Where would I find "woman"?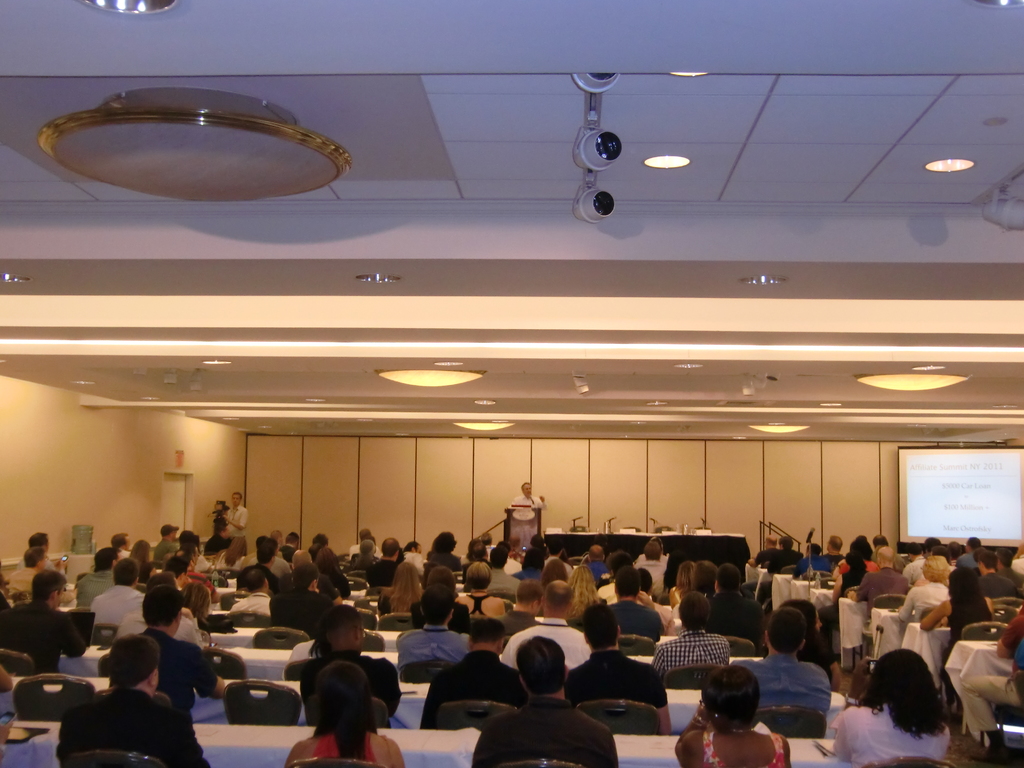
At [909, 561, 997, 685].
